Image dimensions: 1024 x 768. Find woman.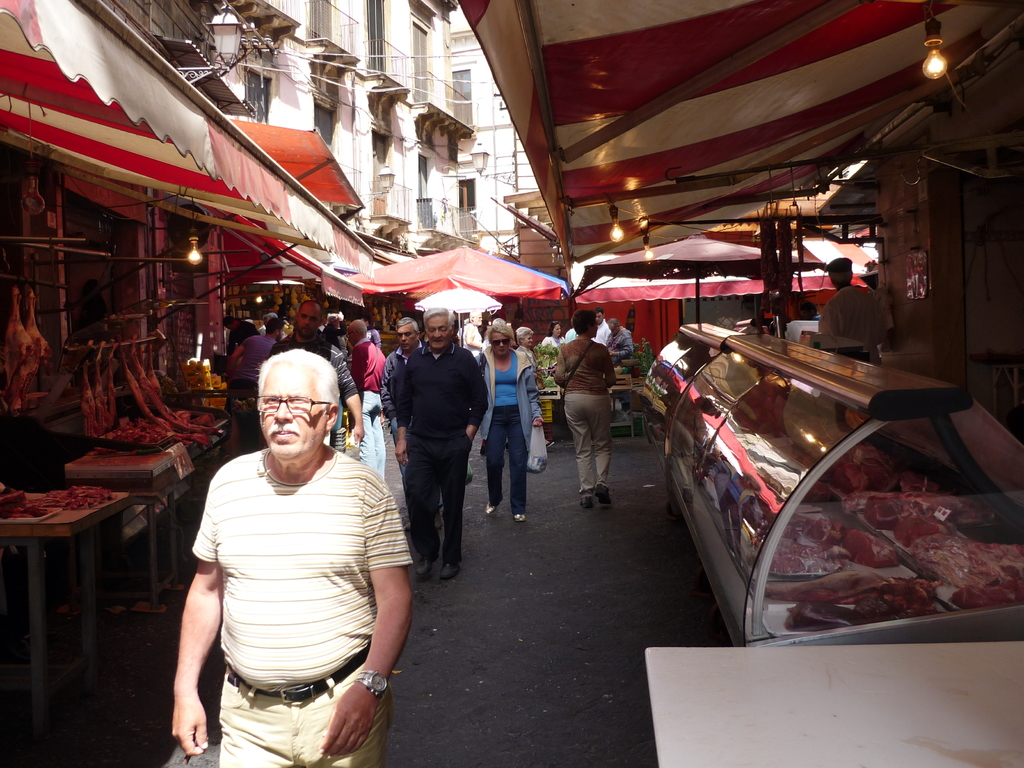
[510,330,530,359].
